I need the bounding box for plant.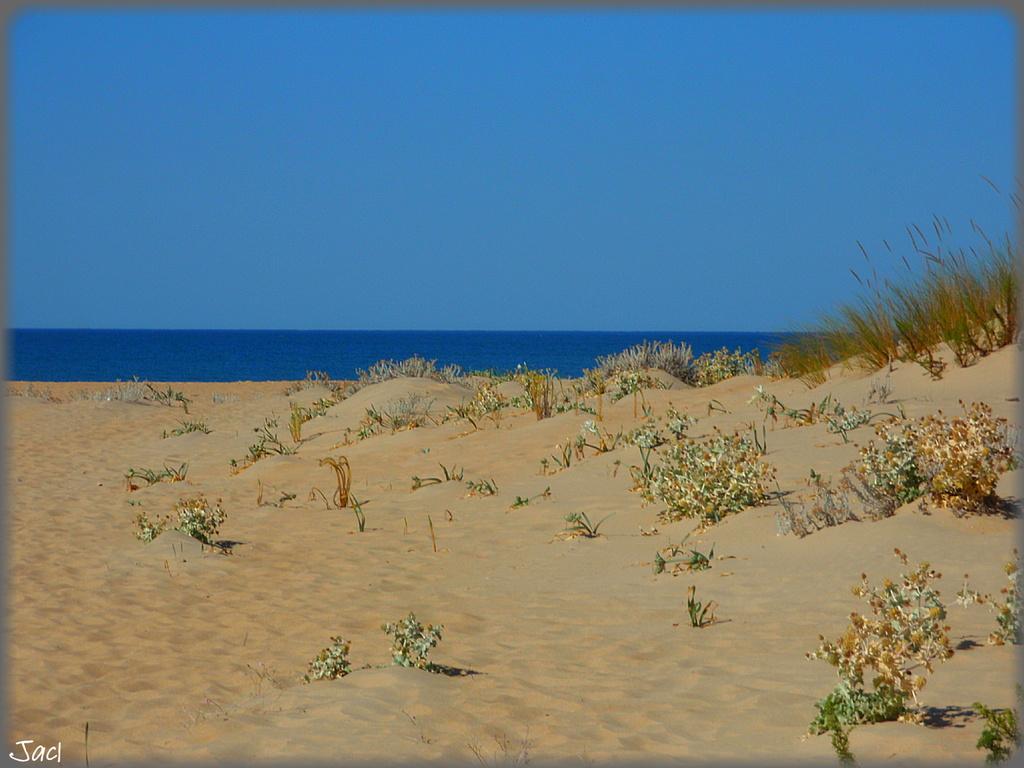
Here it is: {"x1": 353, "y1": 495, "x2": 371, "y2": 531}.
